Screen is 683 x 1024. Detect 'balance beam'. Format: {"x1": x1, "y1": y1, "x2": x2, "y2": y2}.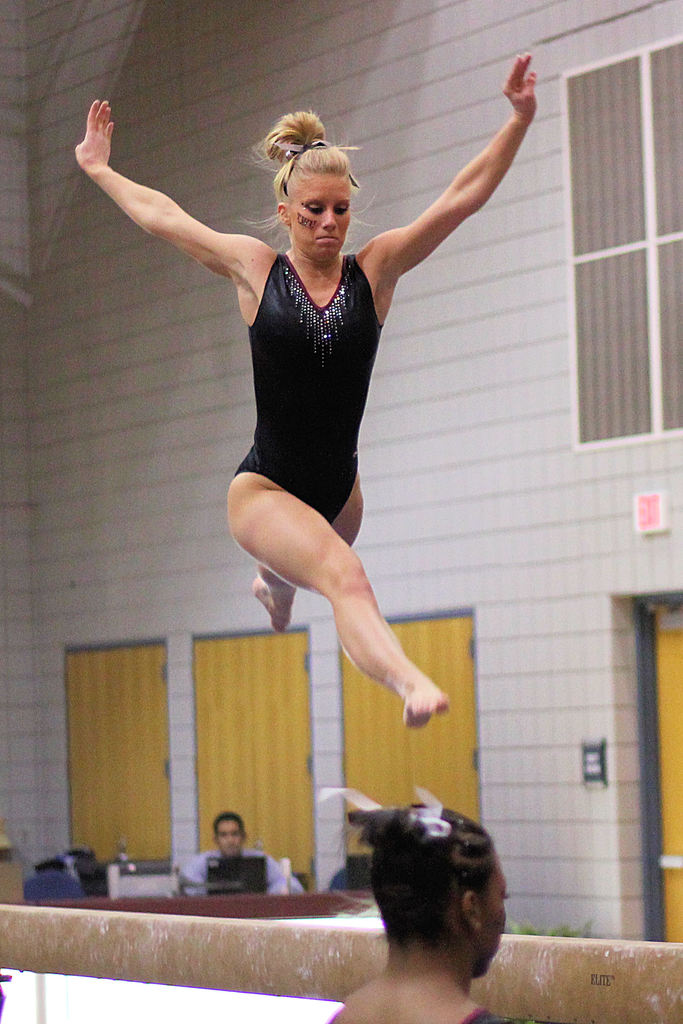
{"x1": 0, "y1": 906, "x2": 682, "y2": 1023}.
